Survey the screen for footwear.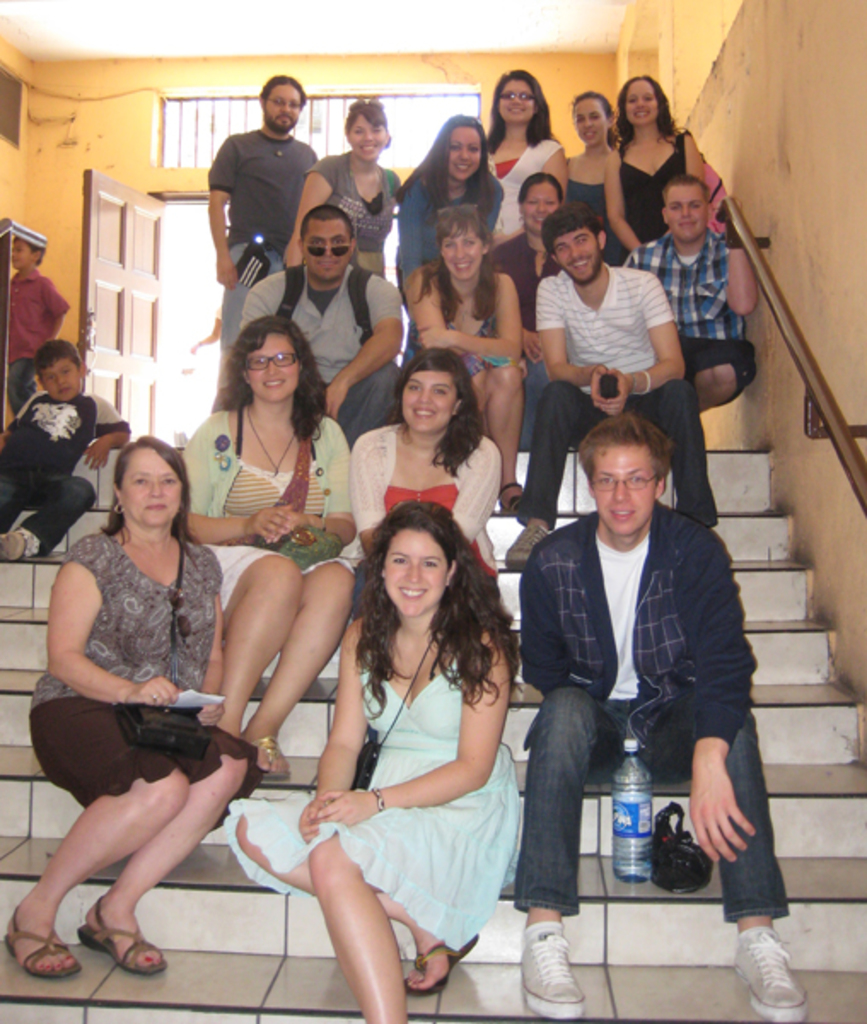
Survey found: locate(521, 920, 599, 1019).
